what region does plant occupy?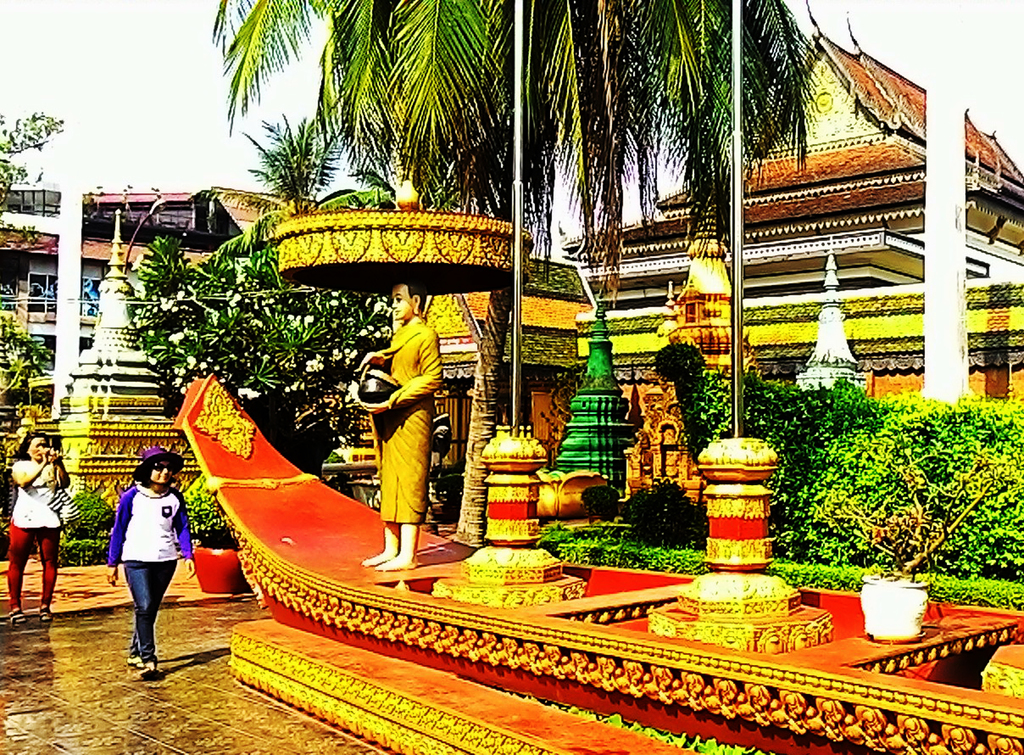
[618,472,662,571].
